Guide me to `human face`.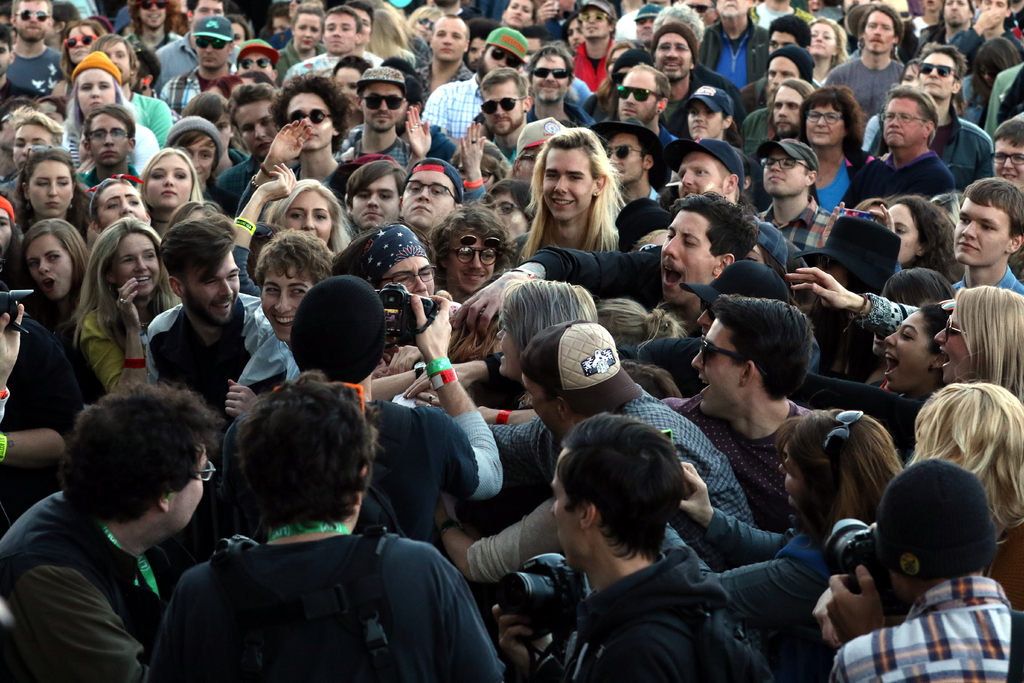
Guidance: {"left": 980, "top": 0, "right": 1007, "bottom": 29}.
